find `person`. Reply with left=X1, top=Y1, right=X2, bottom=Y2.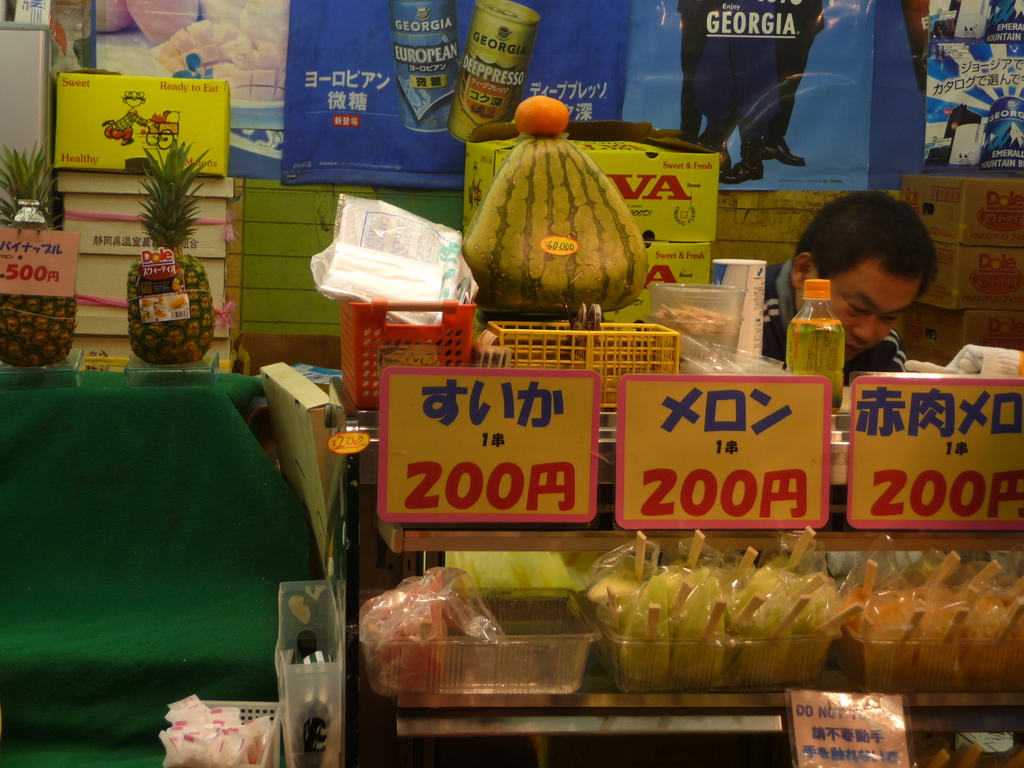
left=669, top=0, right=723, bottom=154.
